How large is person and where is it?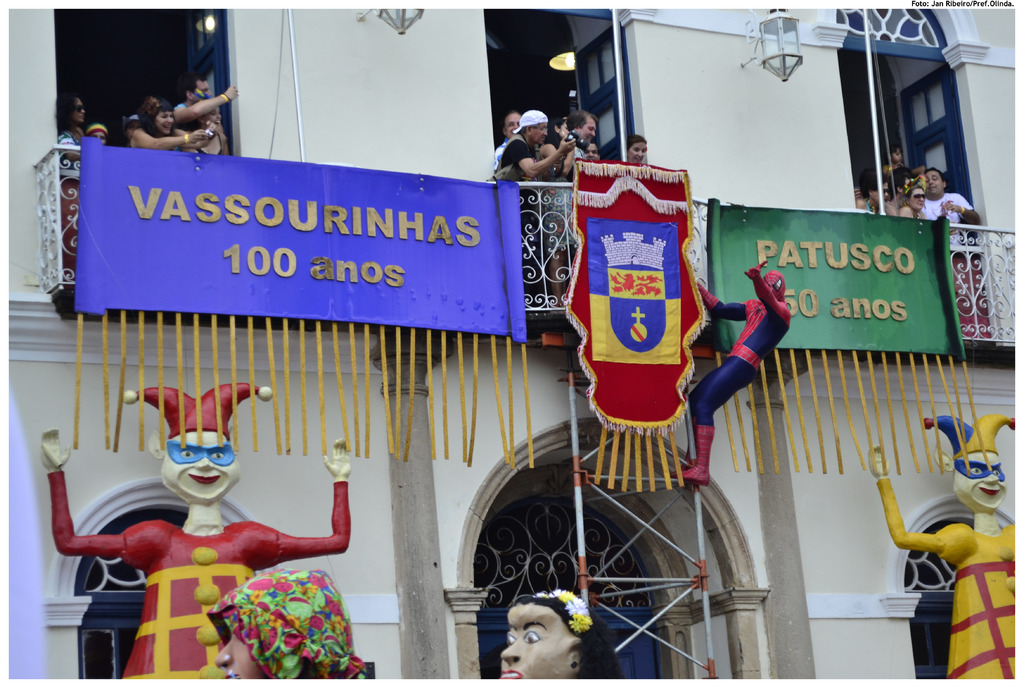
Bounding box: box(872, 415, 1014, 678).
